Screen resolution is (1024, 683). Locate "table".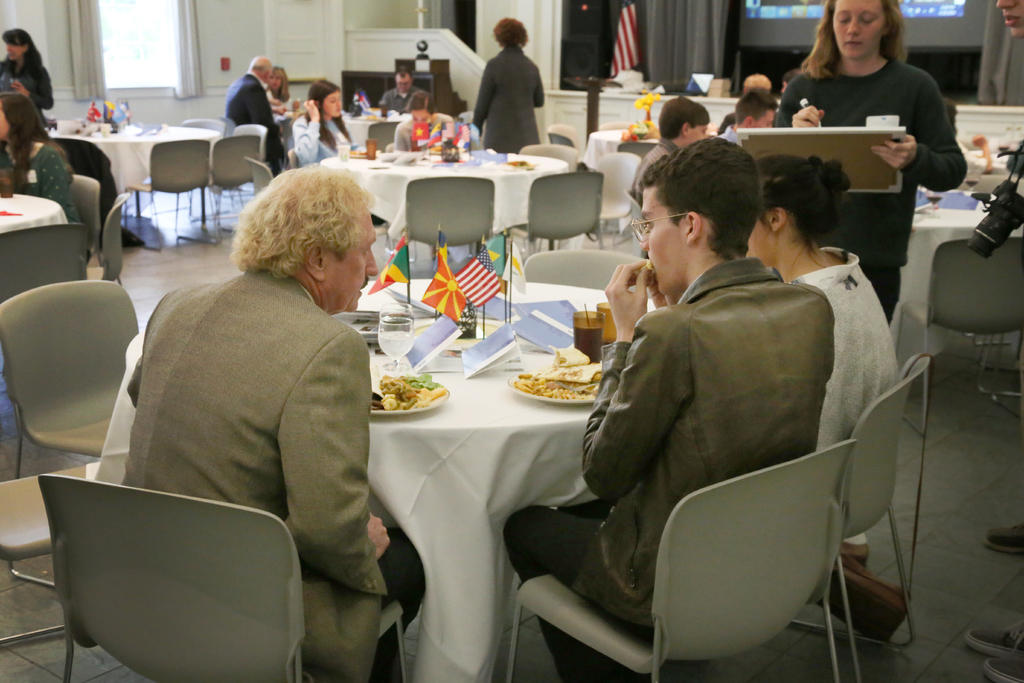
bbox=(323, 142, 568, 269).
